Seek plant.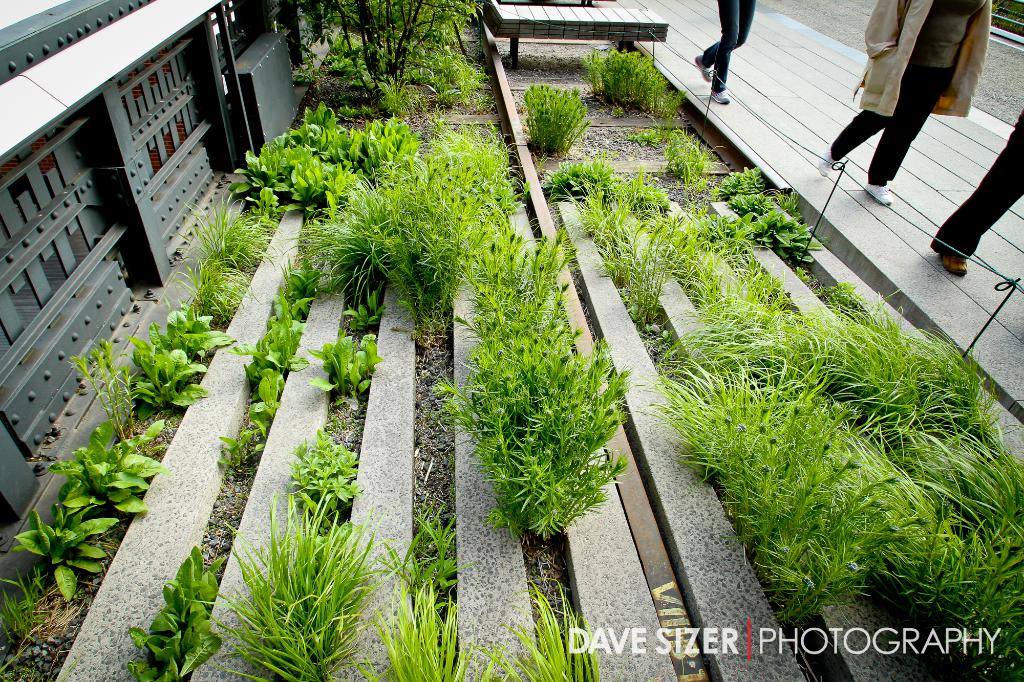
(x1=281, y1=0, x2=468, y2=113).
